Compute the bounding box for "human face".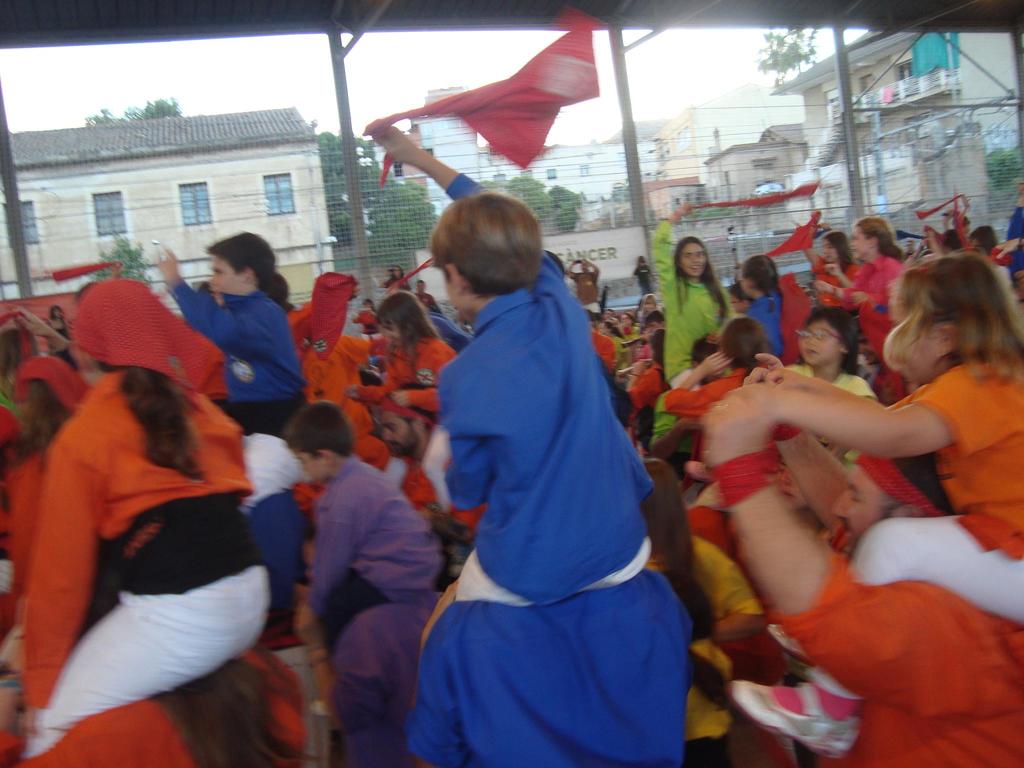
x1=297 y1=447 x2=330 y2=484.
